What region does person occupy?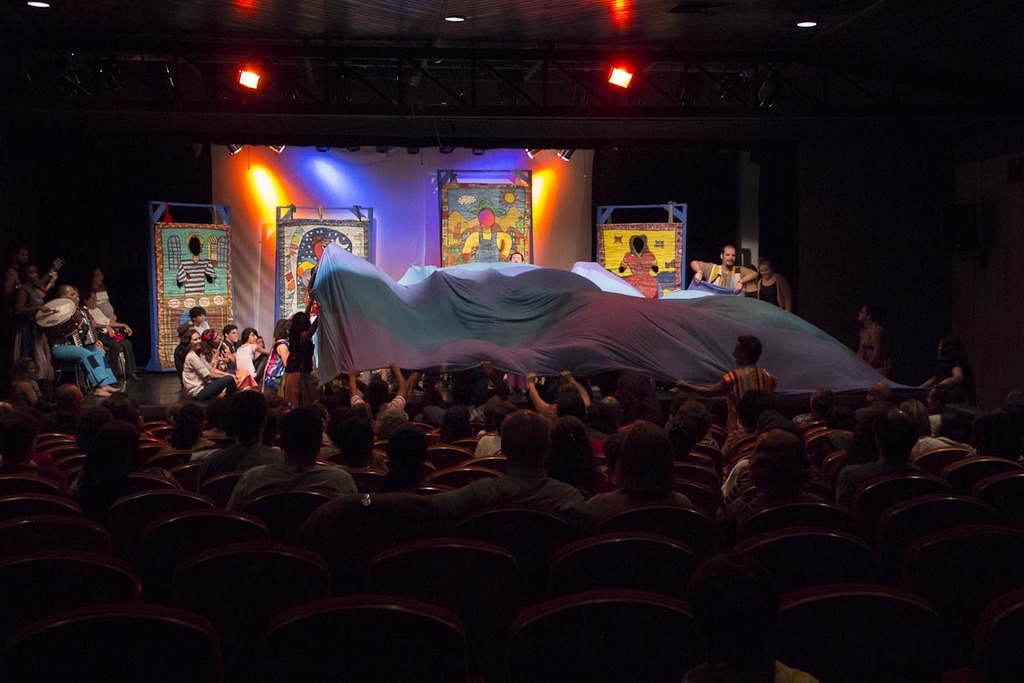
Rect(514, 254, 528, 266).
